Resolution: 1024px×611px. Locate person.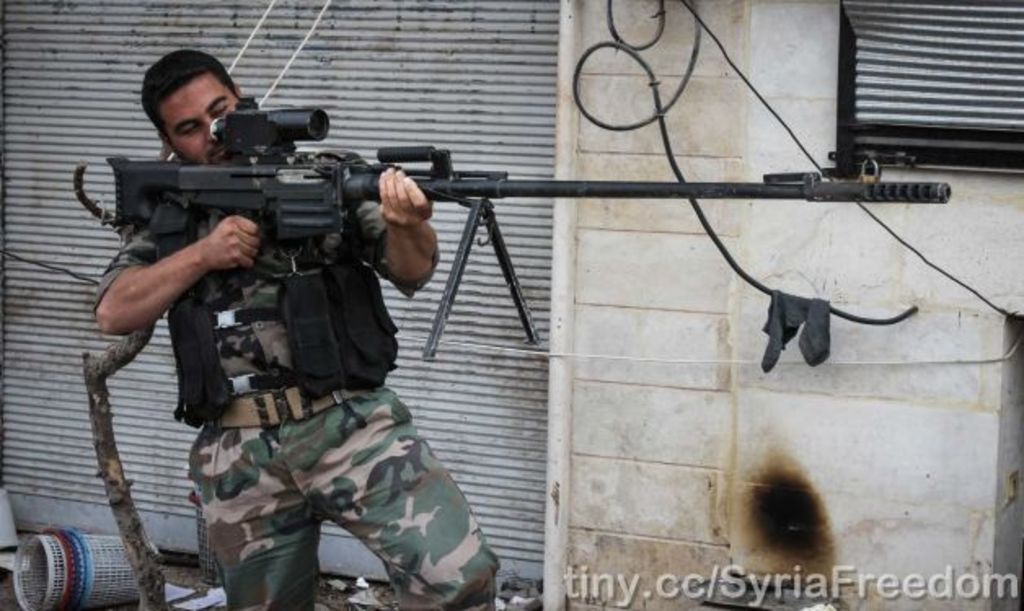
88, 42, 494, 609.
